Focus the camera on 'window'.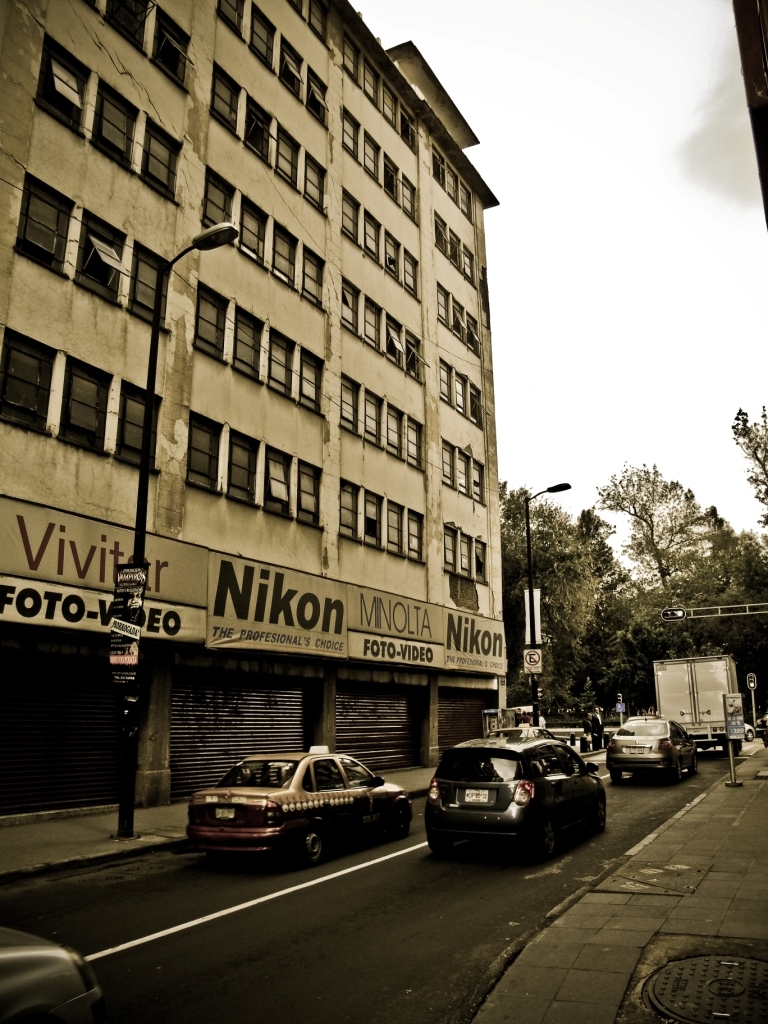
Focus region: pyautogui.locateOnScreen(362, 126, 383, 185).
